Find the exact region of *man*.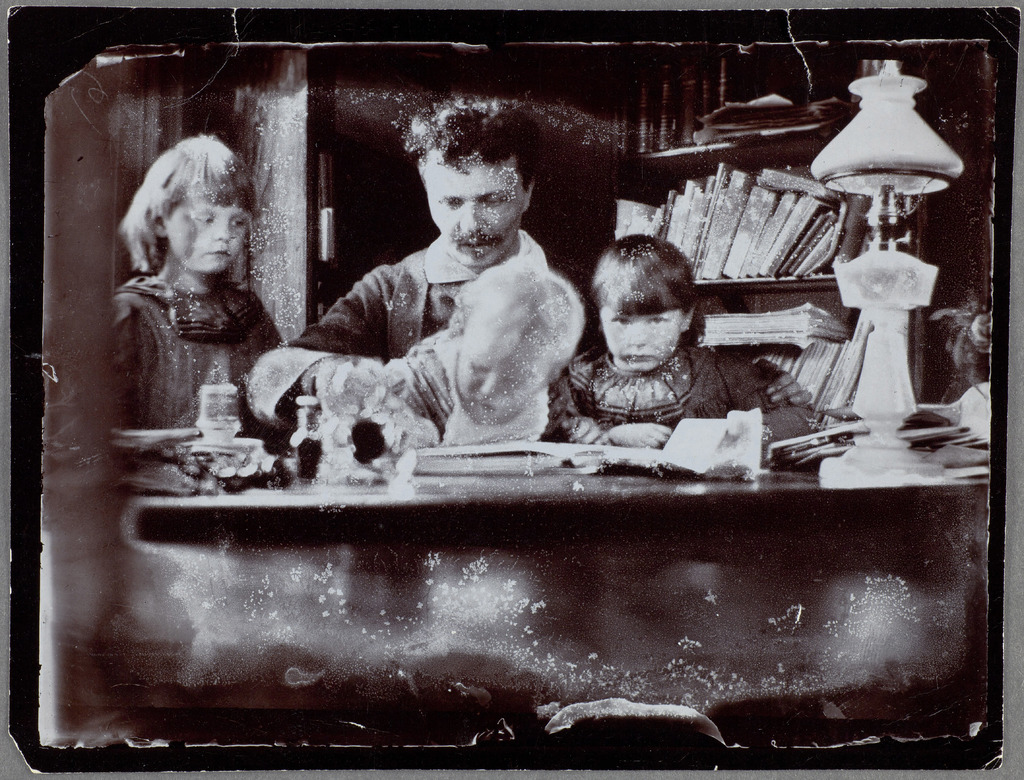
Exact region: rect(256, 132, 611, 471).
